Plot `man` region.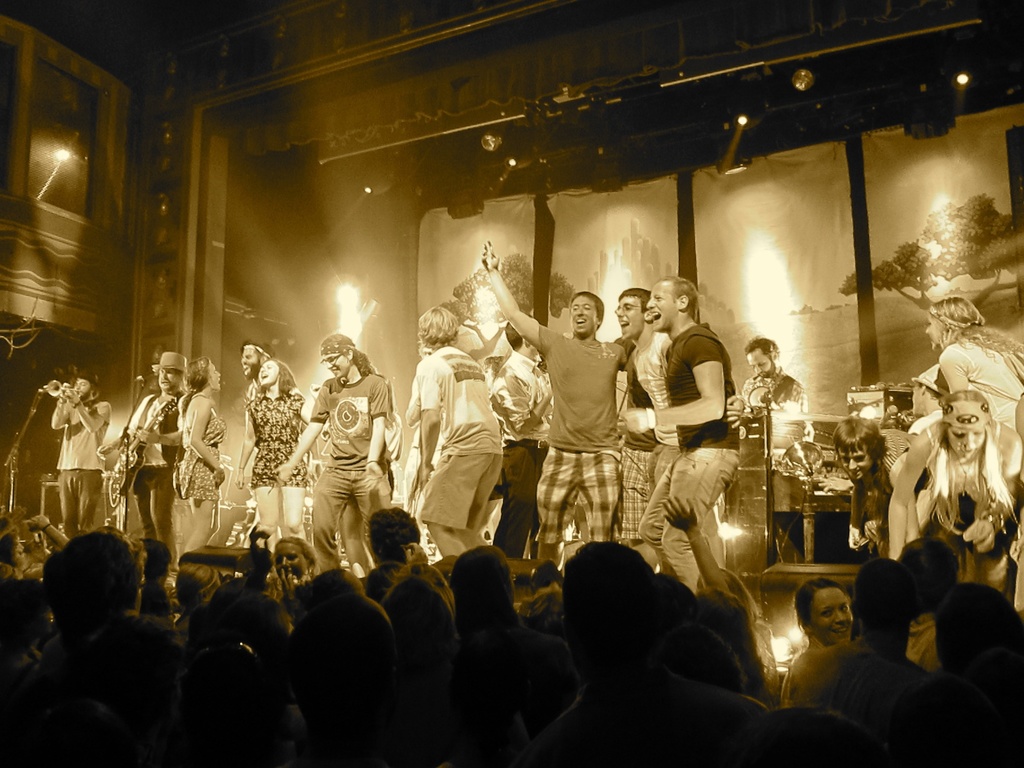
Plotted at [613, 288, 749, 570].
